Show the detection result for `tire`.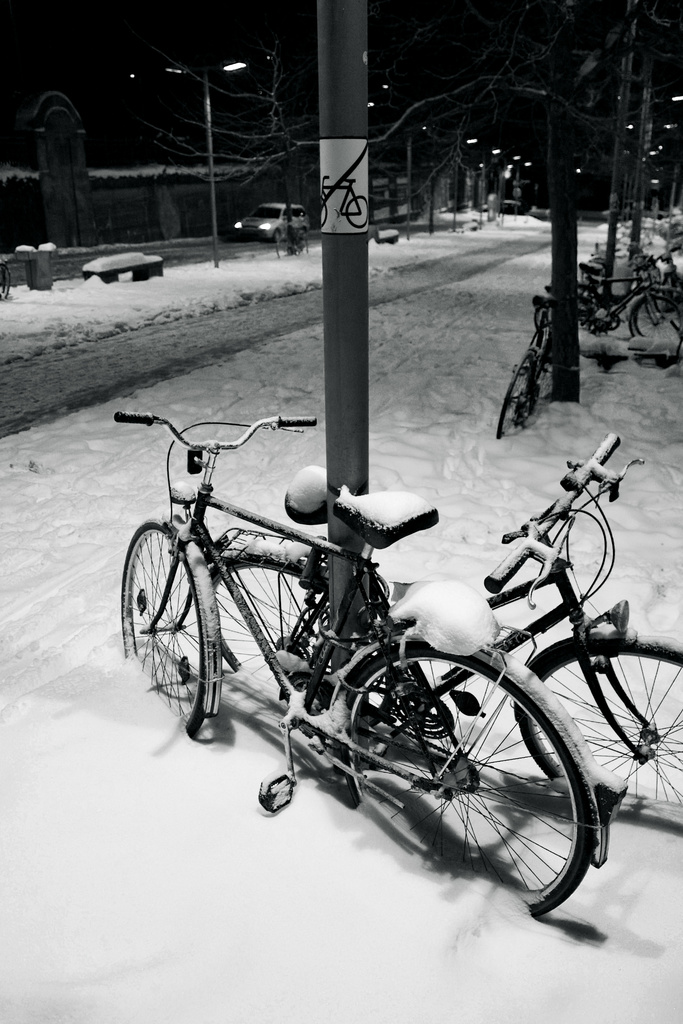
left=209, top=559, right=368, bottom=671.
